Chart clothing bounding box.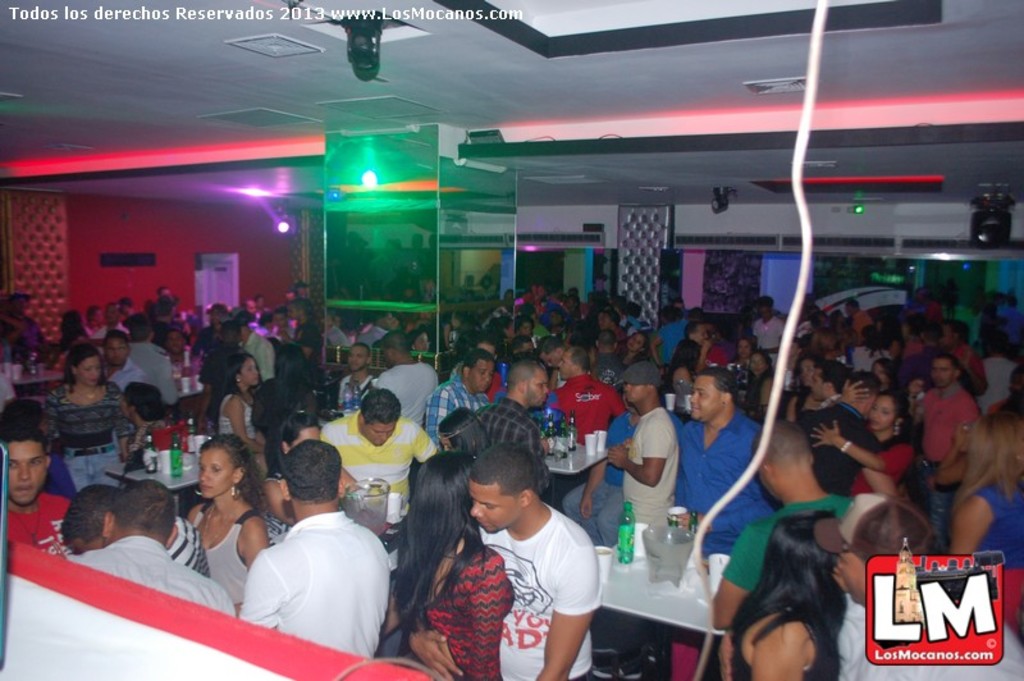
Charted: 202/499/253/602.
